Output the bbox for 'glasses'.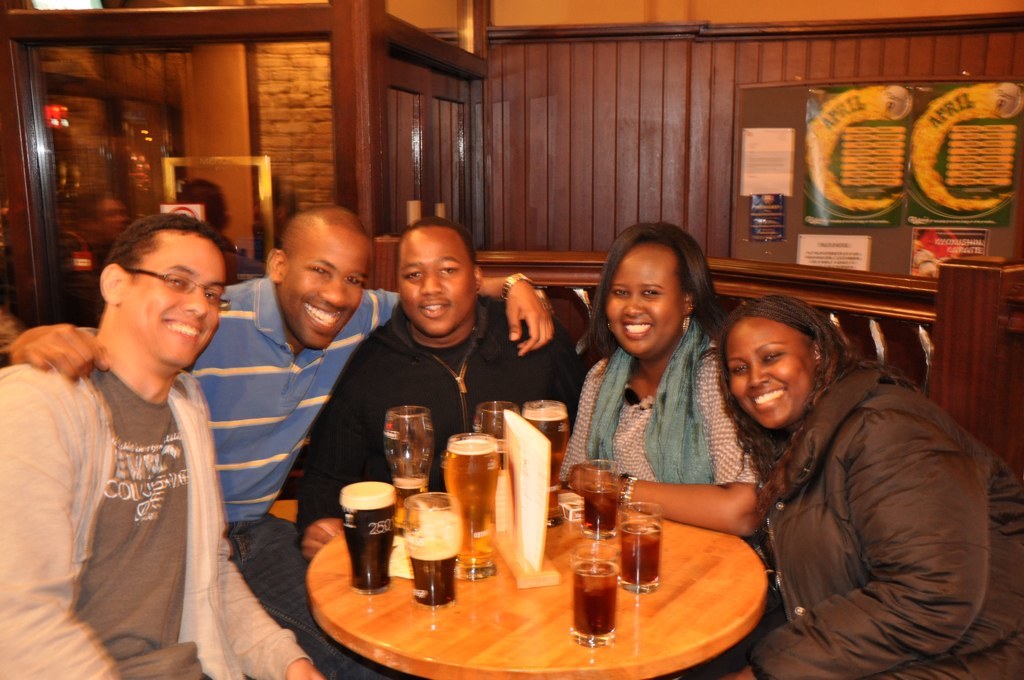
[120,265,231,312].
